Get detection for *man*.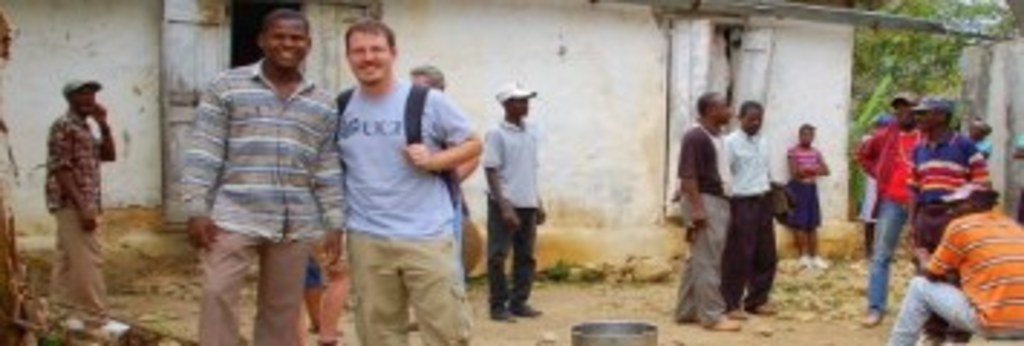
Detection: [left=167, top=9, right=343, bottom=332].
